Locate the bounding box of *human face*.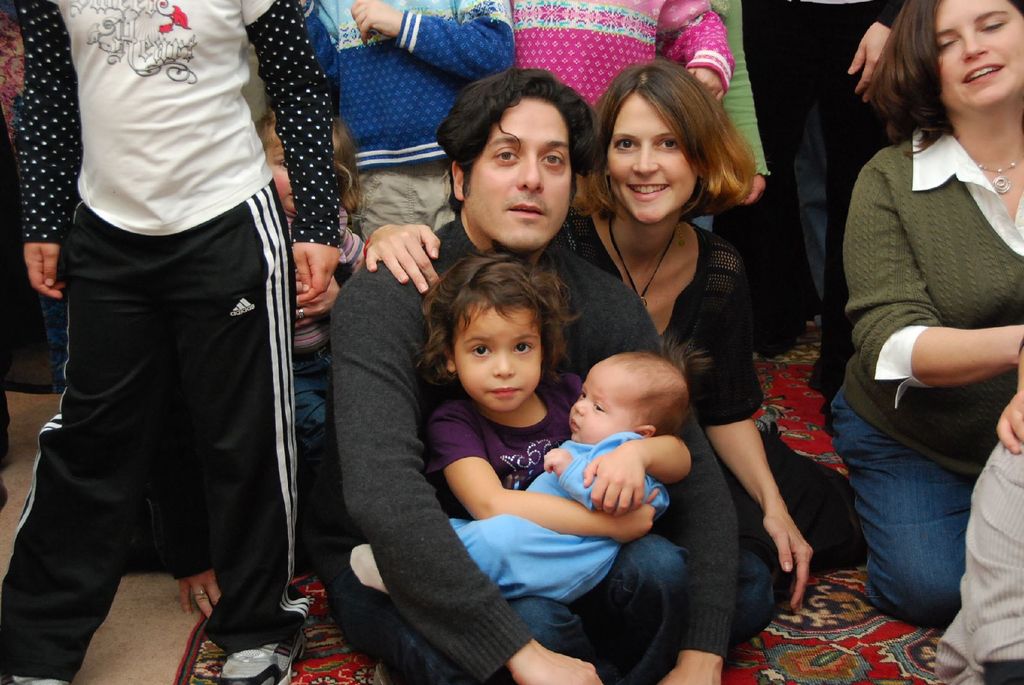
Bounding box: bbox=[452, 295, 542, 409].
